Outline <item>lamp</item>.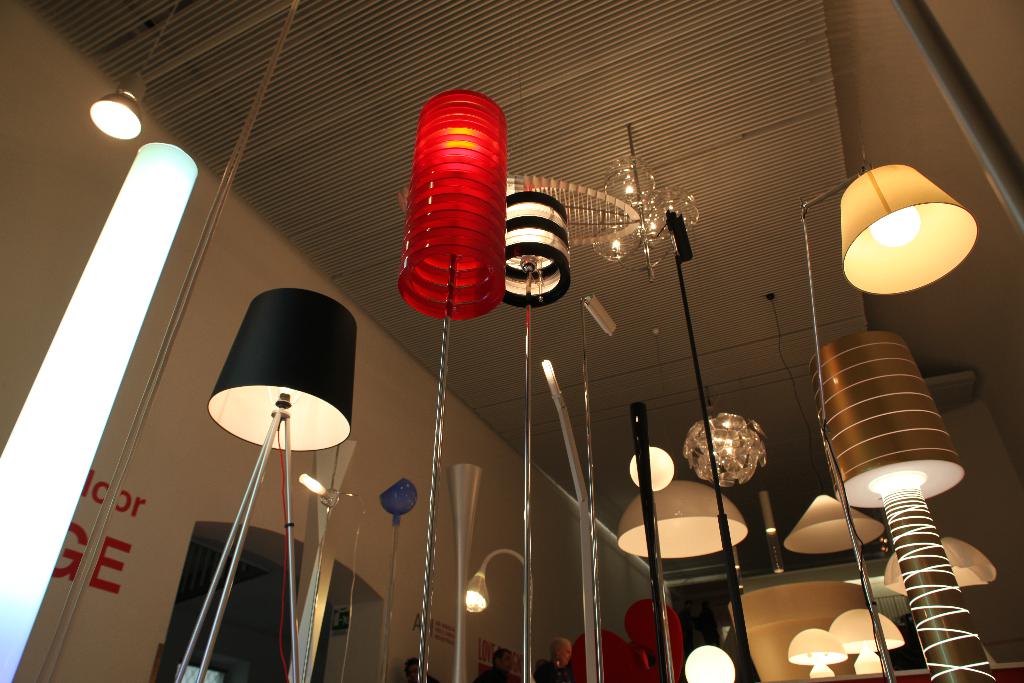
Outline: (828, 608, 904, 676).
